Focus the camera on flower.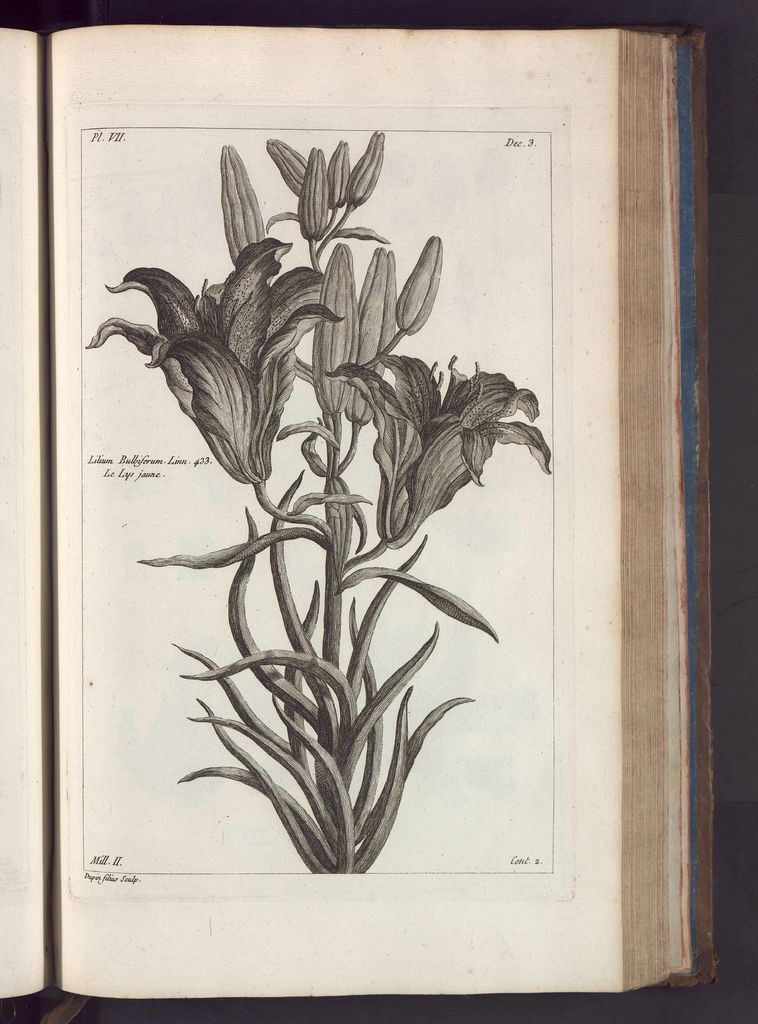
Focus region: pyautogui.locateOnScreen(82, 239, 347, 478).
